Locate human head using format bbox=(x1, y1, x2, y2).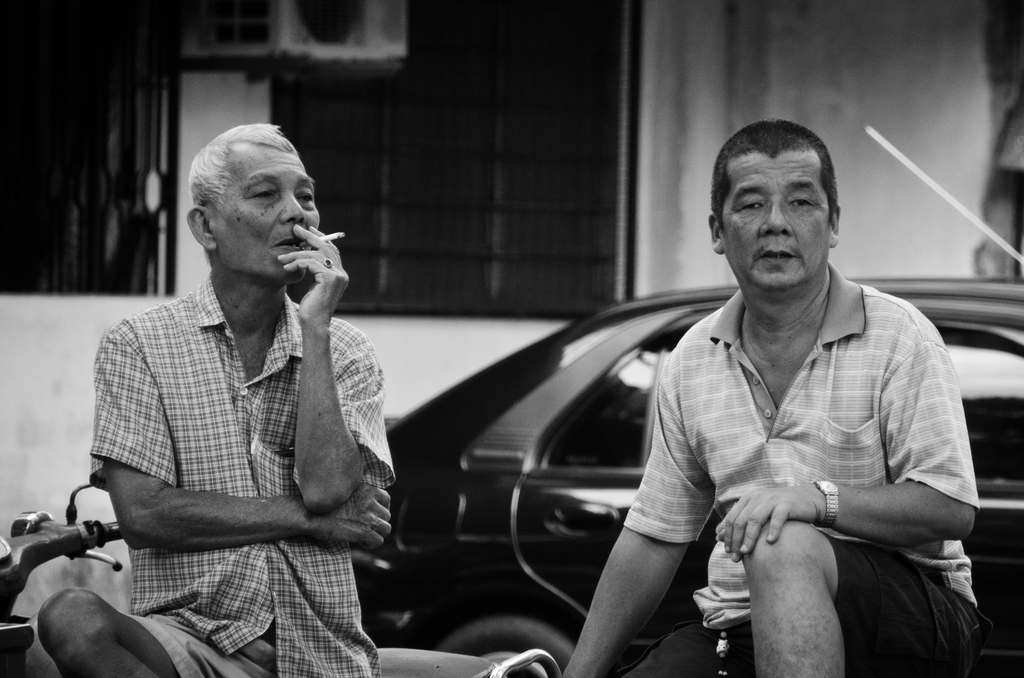
bbox=(707, 122, 845, 296).
